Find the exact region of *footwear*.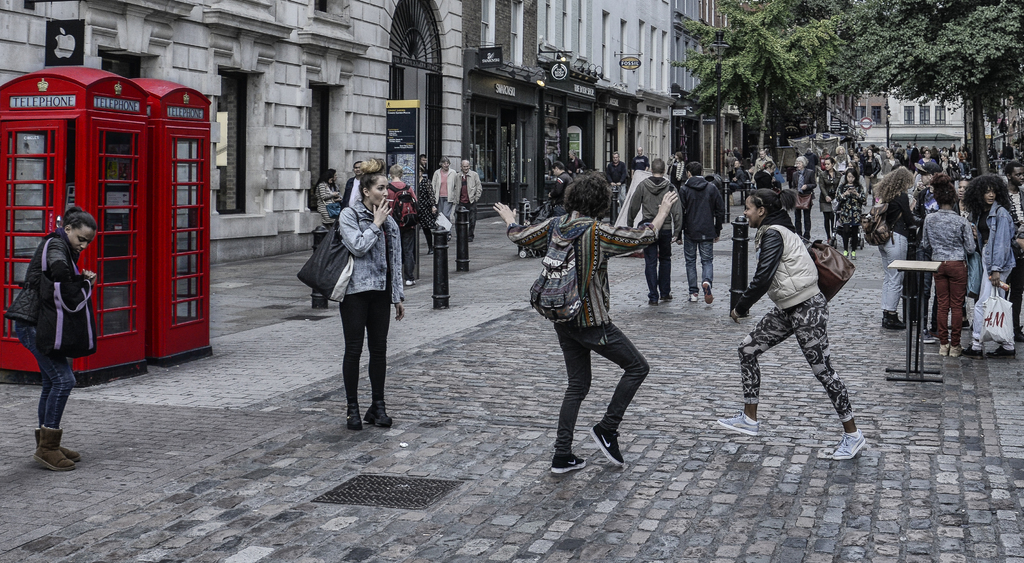
Exact region: (589,429,625,466).
